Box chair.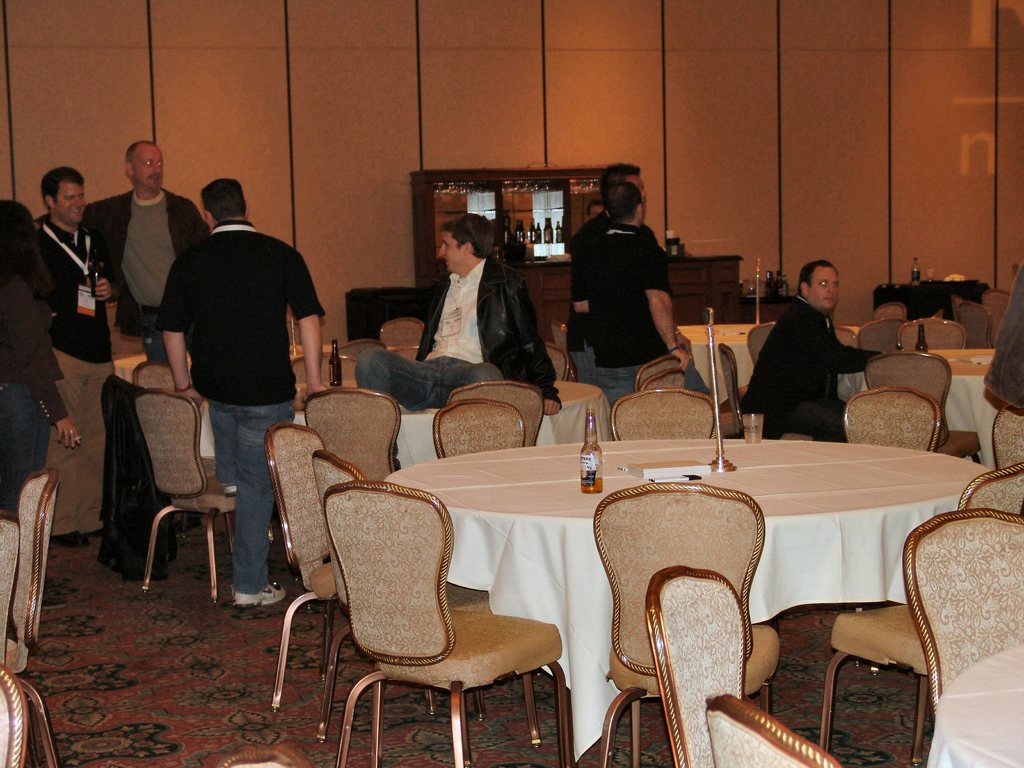
bbox=[544, 339, 575, 380].
